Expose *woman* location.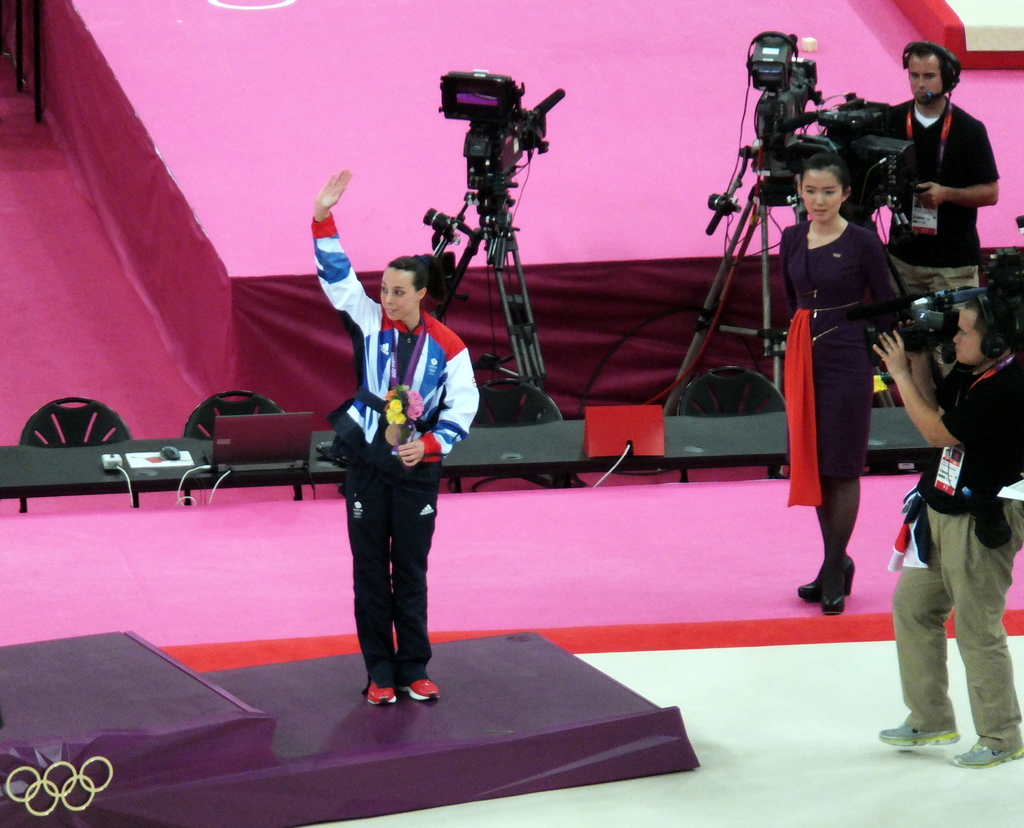
Exposed at pyautogui.locateOnScreen(312, 168, 478, 702).
